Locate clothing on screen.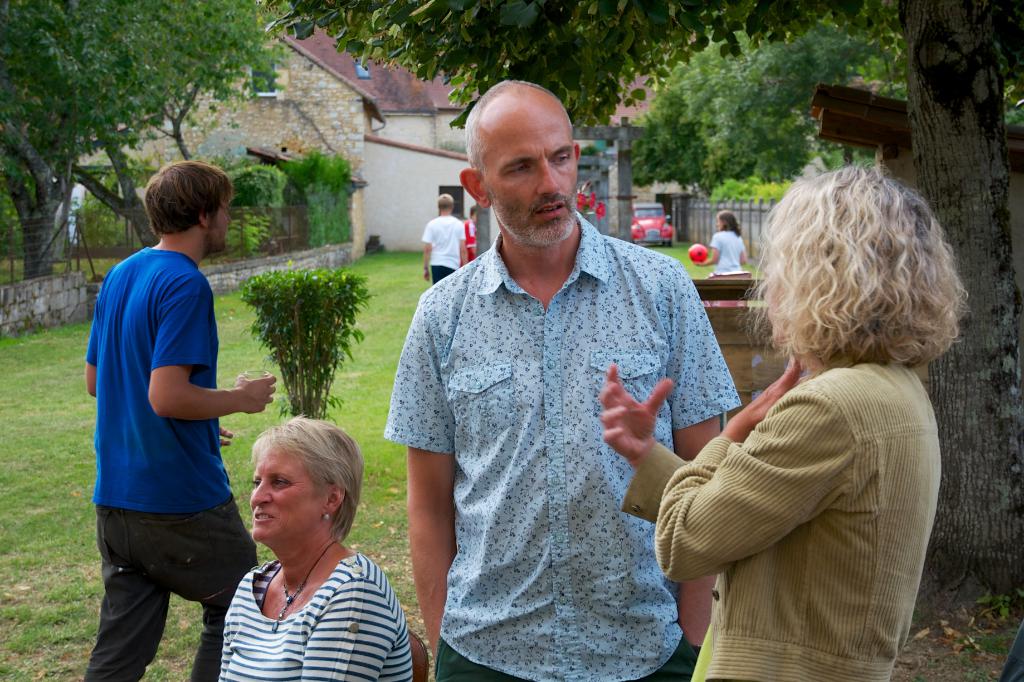
On screen at 708:226:745:273.
